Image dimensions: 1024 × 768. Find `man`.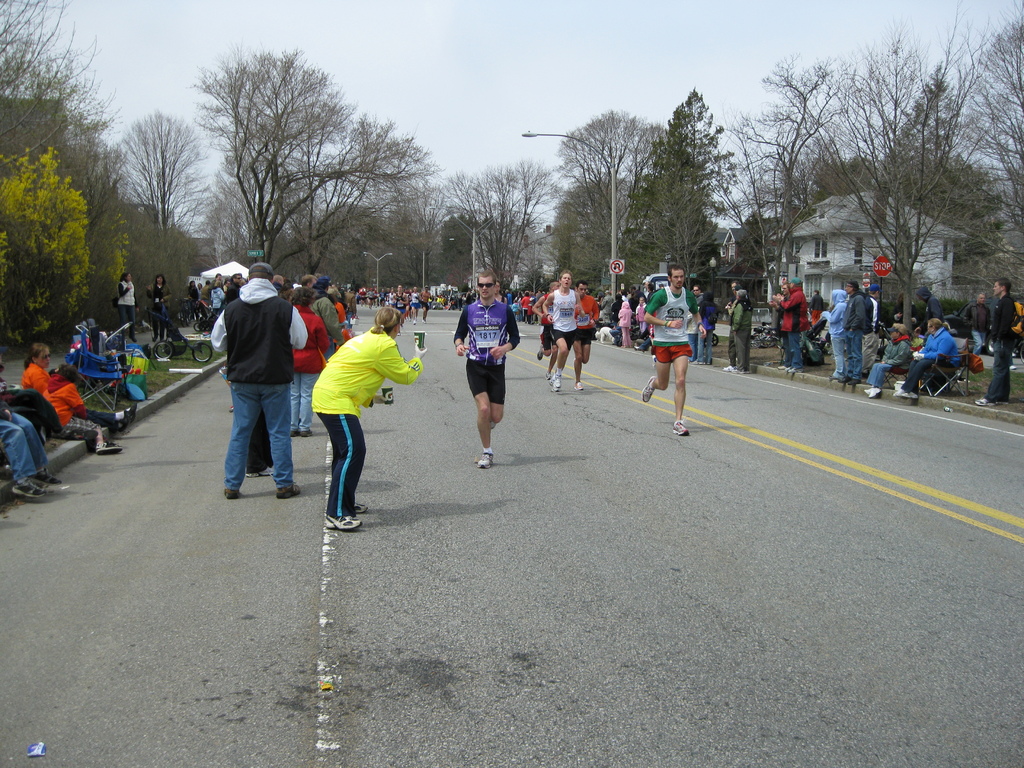
(456, 269, 515, 468).
